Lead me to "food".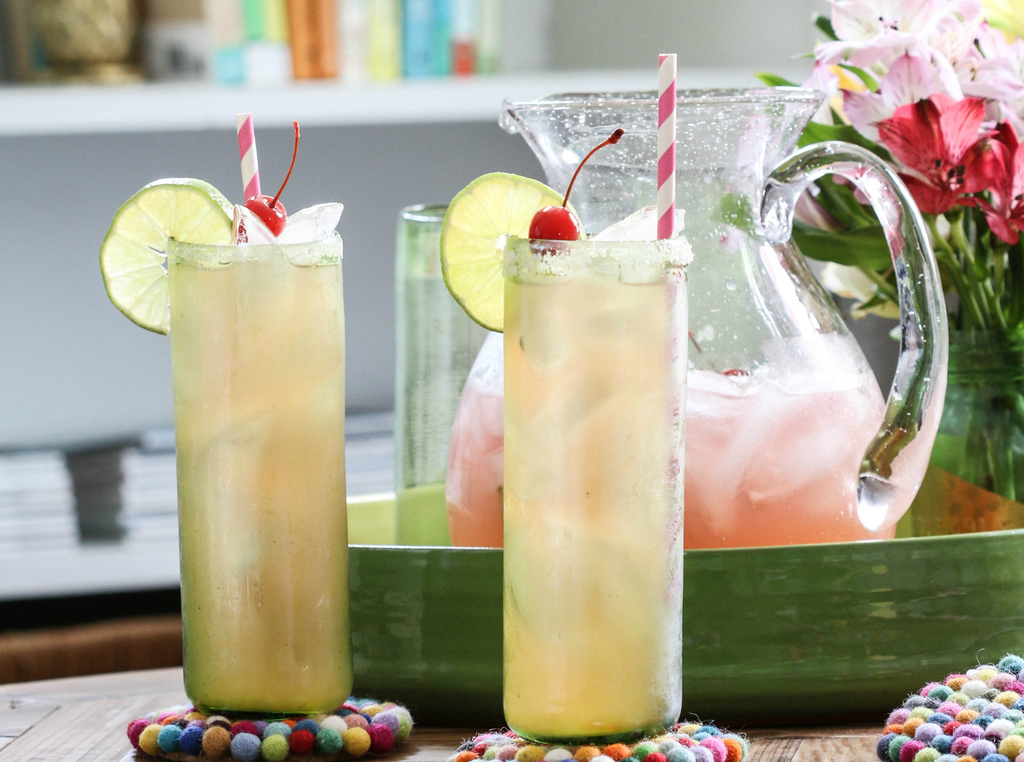
Lead to [98, 179, 248, 334].
